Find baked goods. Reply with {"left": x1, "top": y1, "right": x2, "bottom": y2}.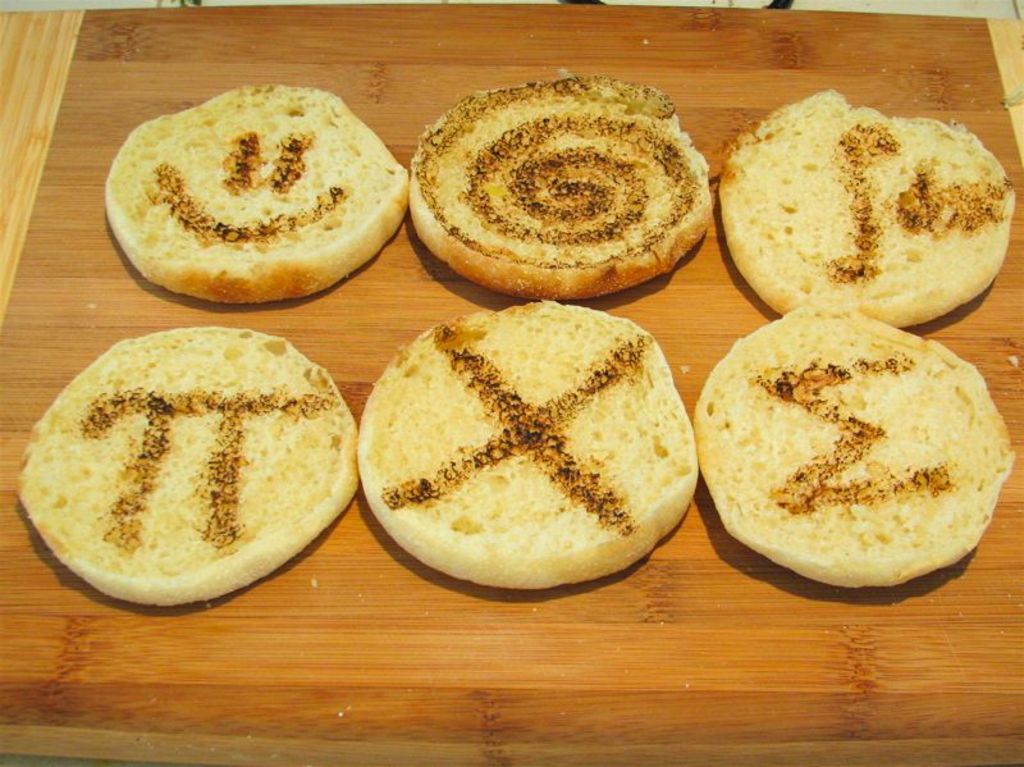
{"left": 691, "top": 306, "right": 1016, "bottom": 593}.
